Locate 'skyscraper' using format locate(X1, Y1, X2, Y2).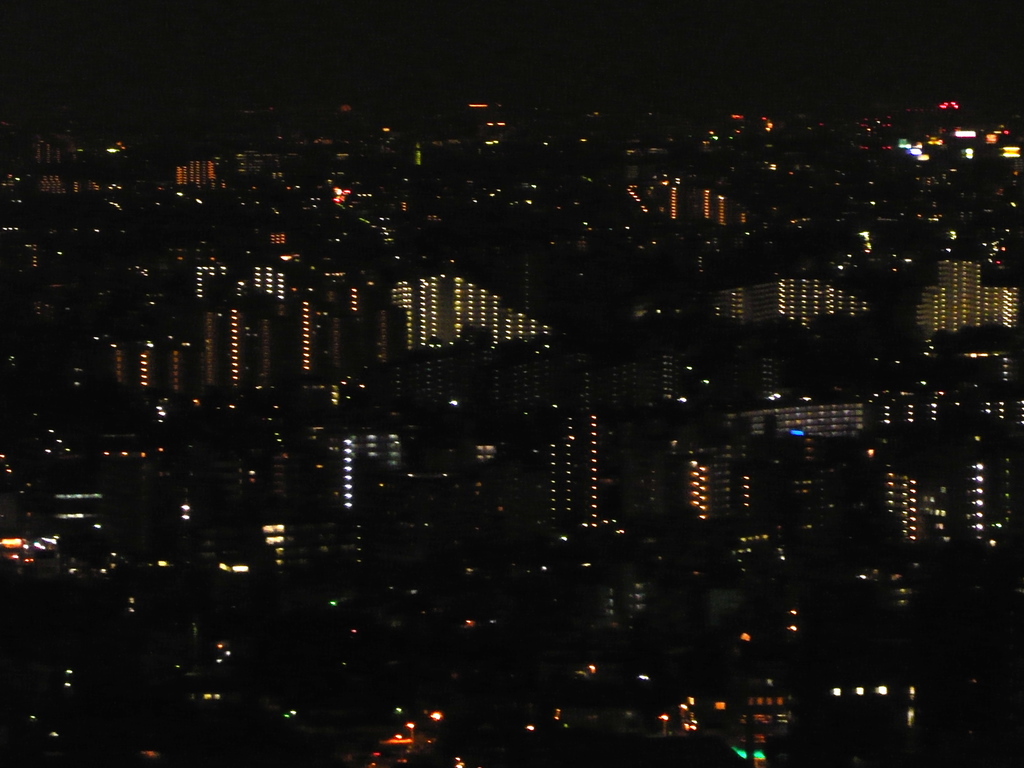
locate(241, 266, 291, 298).
